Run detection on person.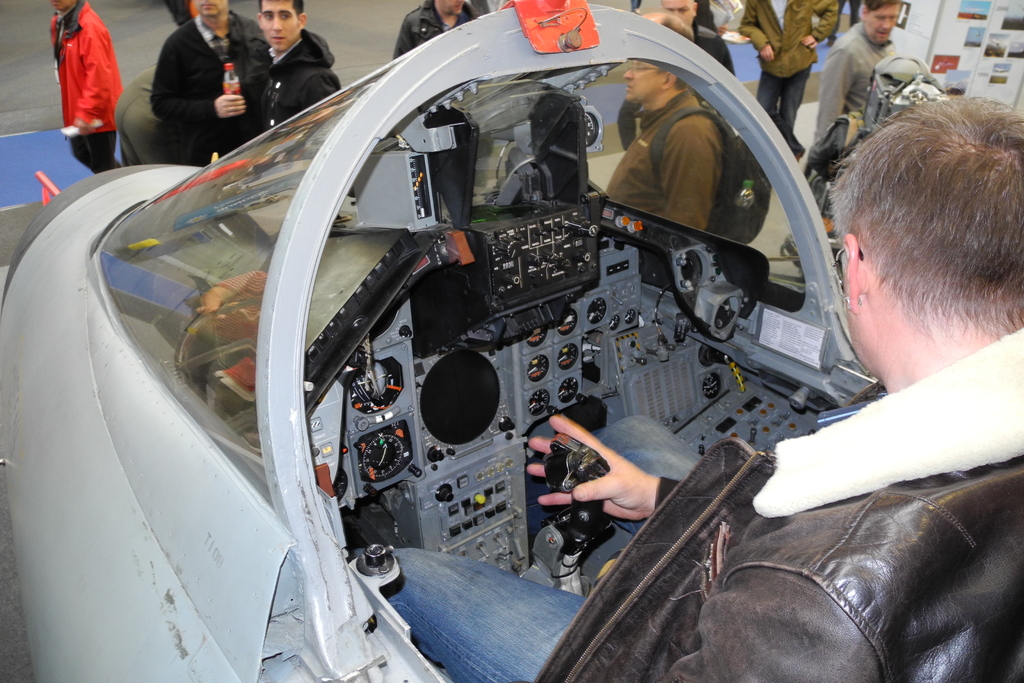
Result: (left=227, top=0, right=347, bottom=167).
